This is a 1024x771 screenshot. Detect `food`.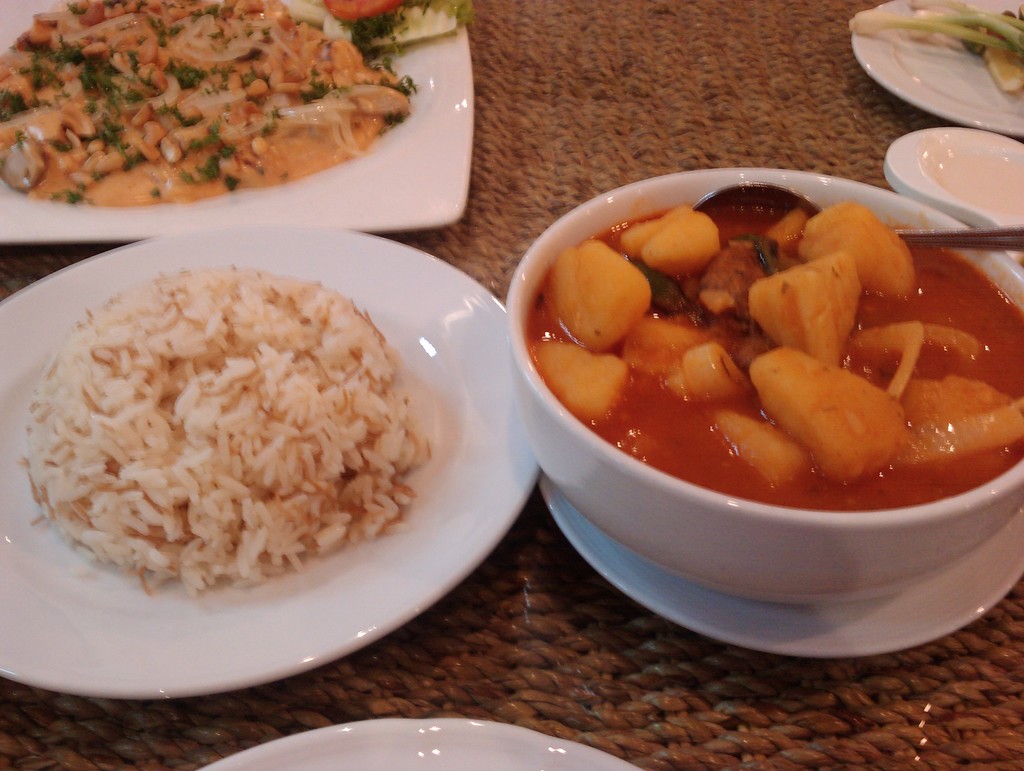
pyautogui.locateOnScreen(528, 200, 1023, 513).
